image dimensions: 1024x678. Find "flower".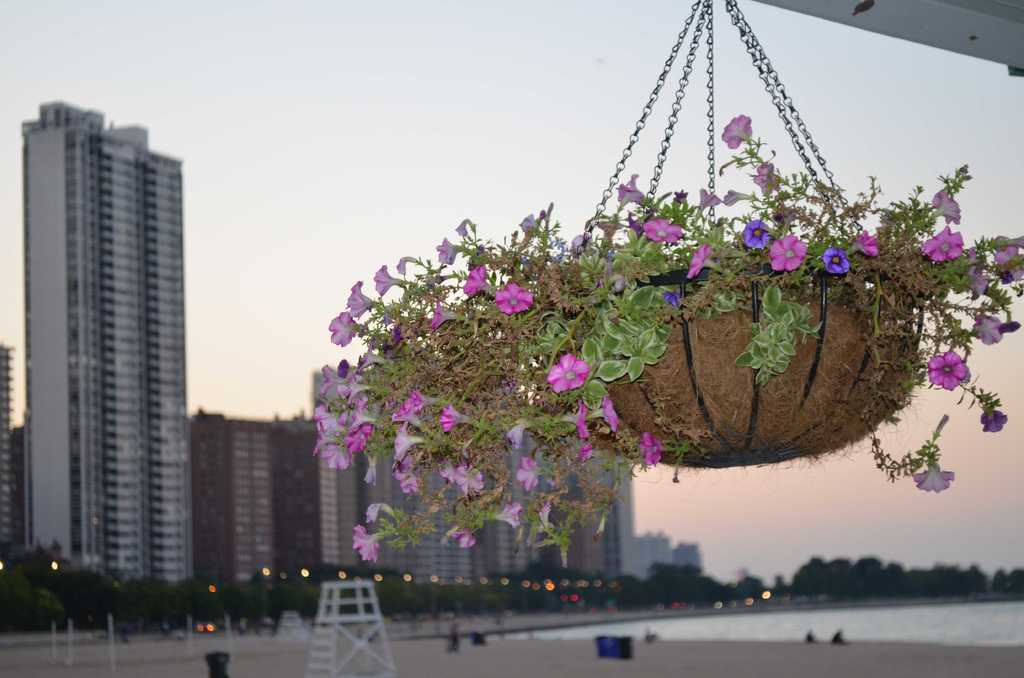
[374,264,404,293].
